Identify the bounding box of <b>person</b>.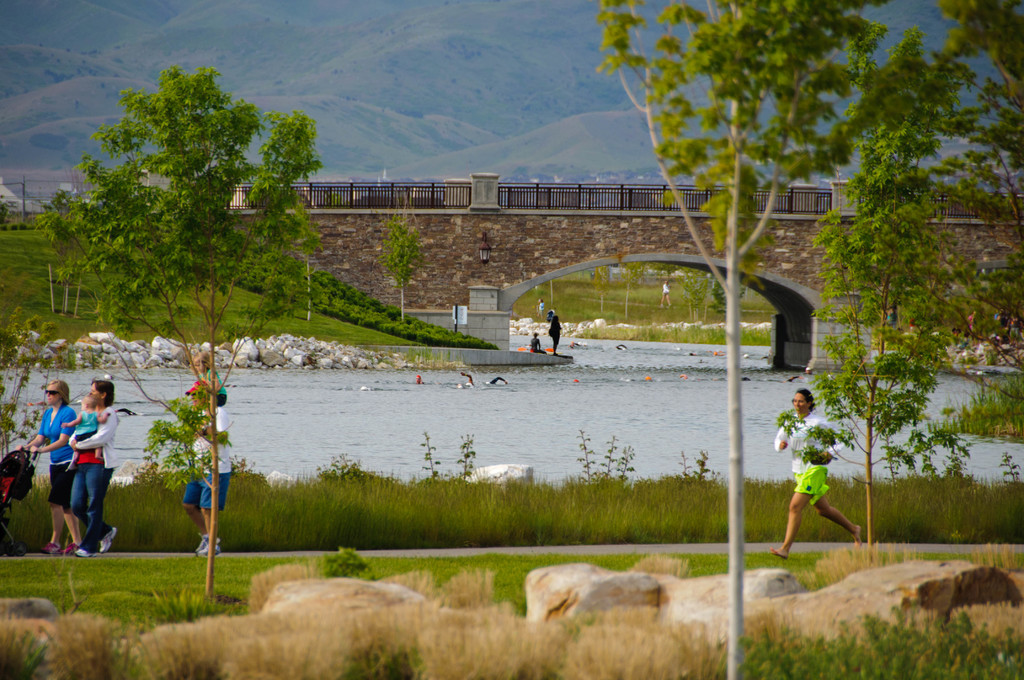
left=10, top=366, right=80, bottom=553.
